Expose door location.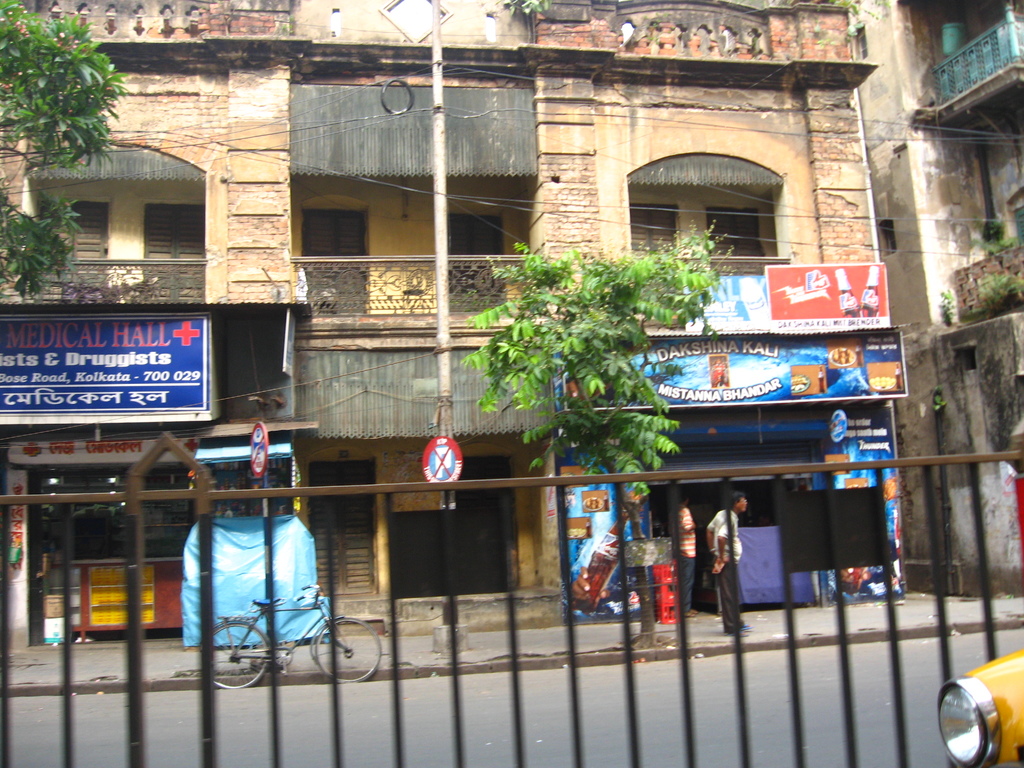
Exposed at BBox(445, 205, 500, 309).
